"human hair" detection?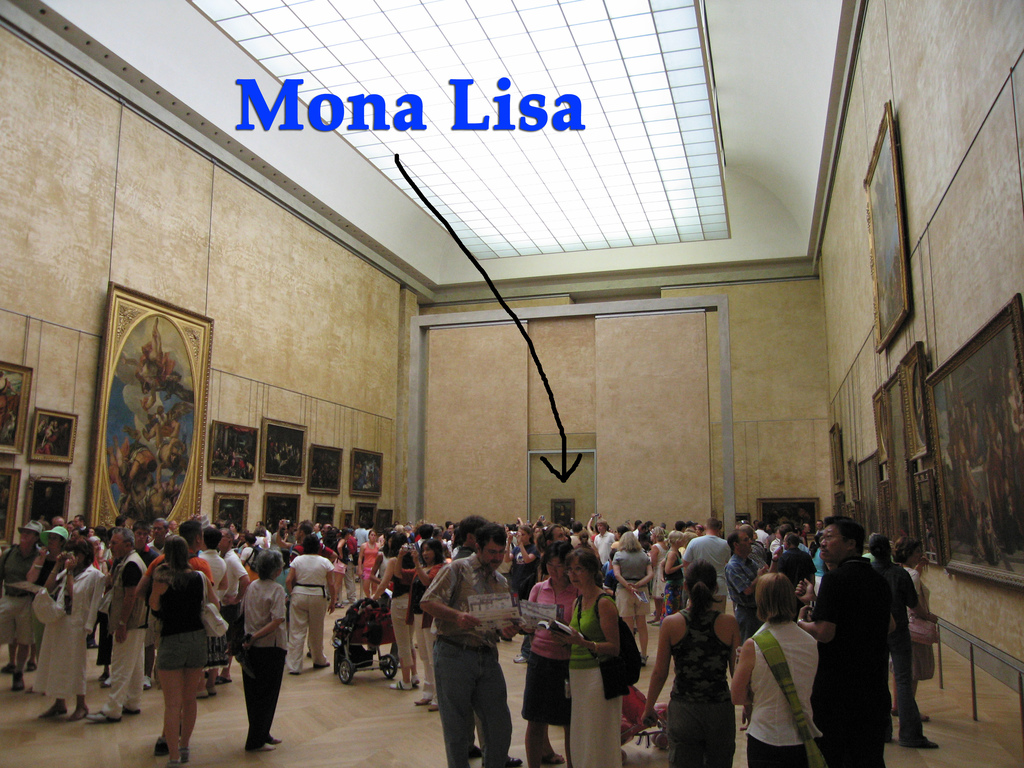
bbox=(241, 528, 252, 543)
